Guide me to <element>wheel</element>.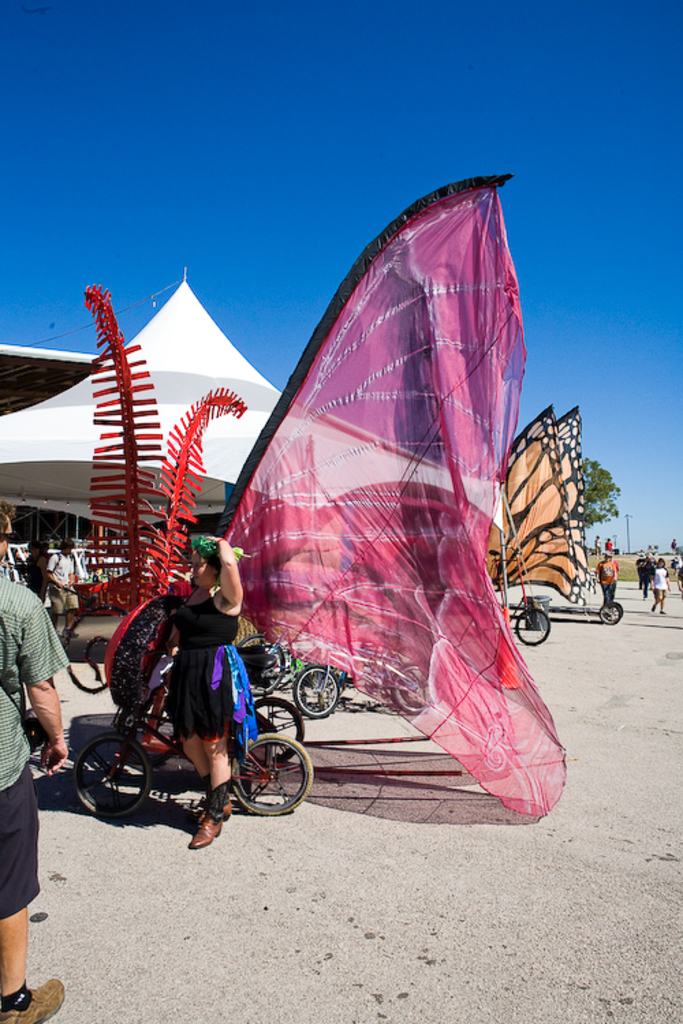
Guidance: 72 735 152 821.
